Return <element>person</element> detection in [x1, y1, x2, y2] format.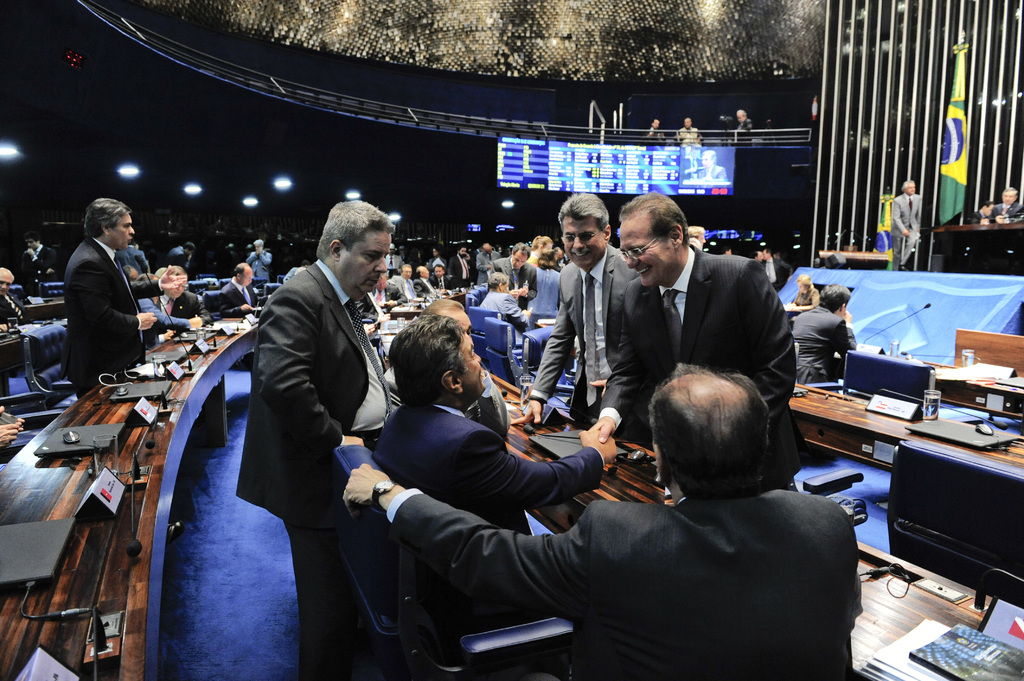
[13, 234, 58, 285].
